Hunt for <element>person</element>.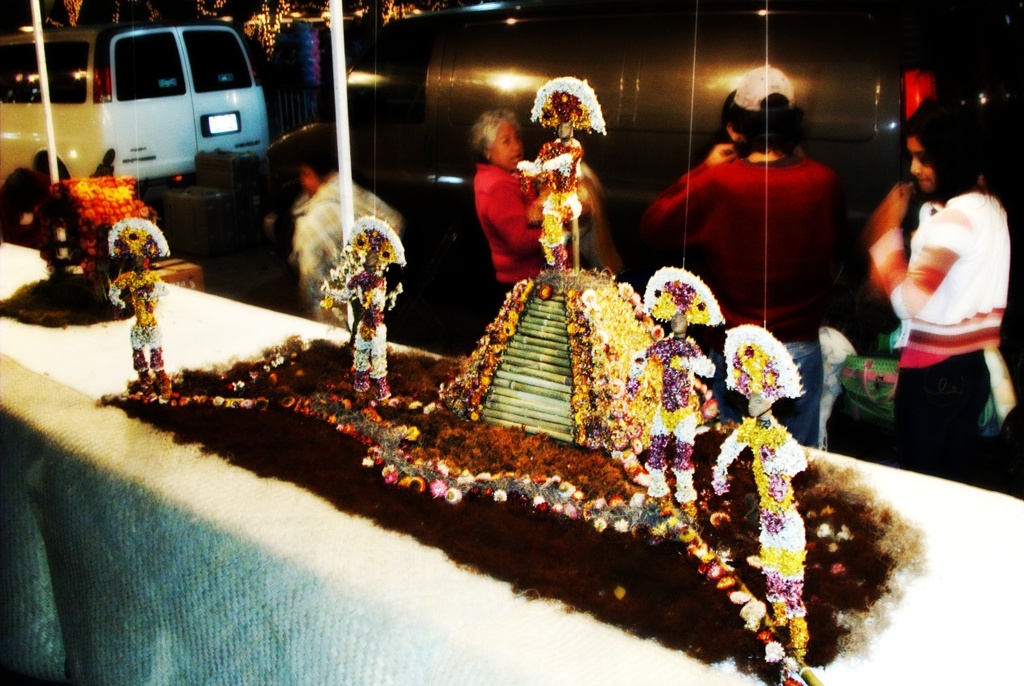
Hunted down at [x1=632, y1=59, x2=846, y2=446].
